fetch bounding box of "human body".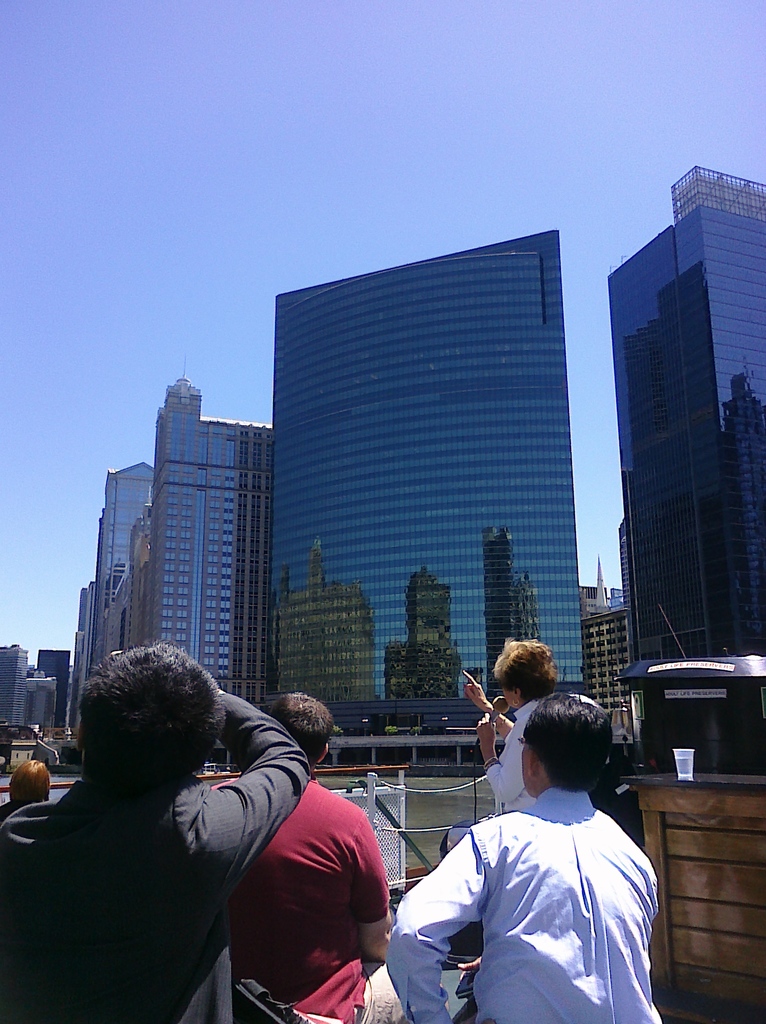
Bbox: crop(459, 671, 550, 813).
